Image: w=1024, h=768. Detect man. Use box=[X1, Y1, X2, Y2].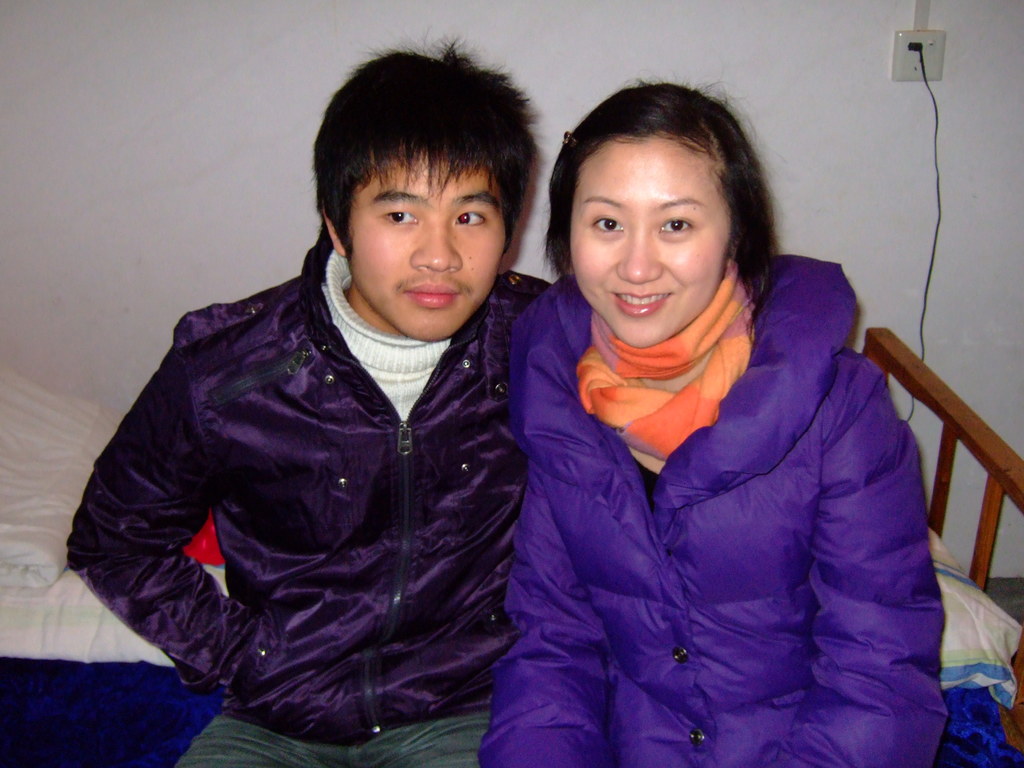
box=[78, 70, 623, 753].
